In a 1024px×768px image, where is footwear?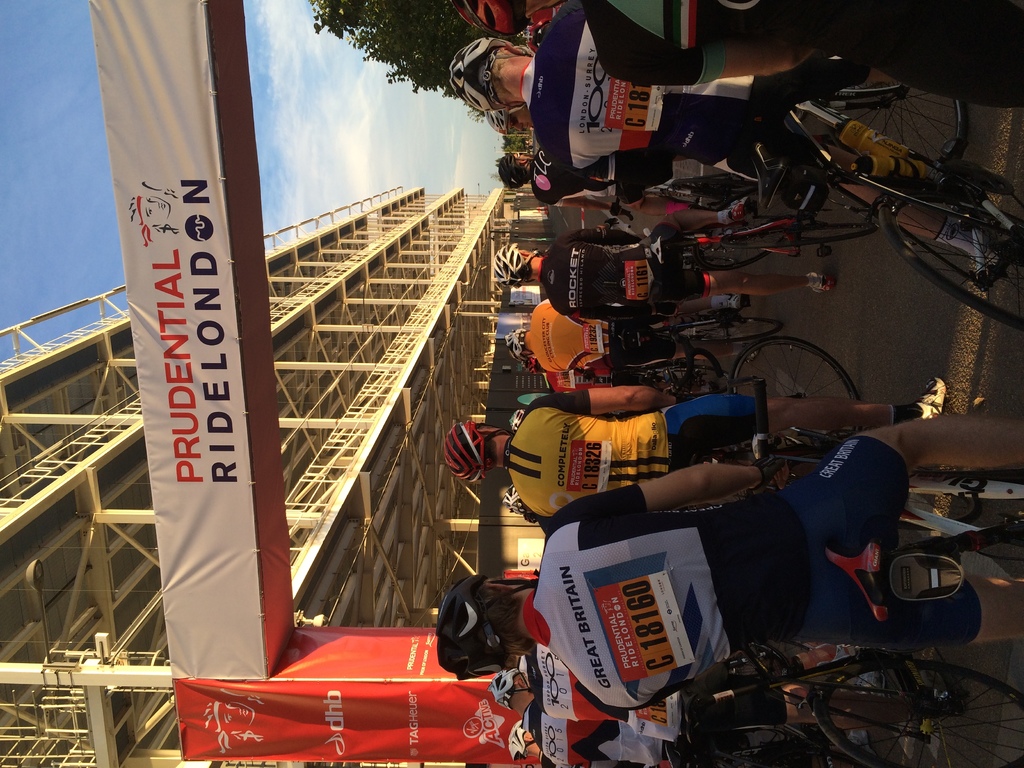
pyautogui.locateOnScreen(727, 292, 751, 311).
